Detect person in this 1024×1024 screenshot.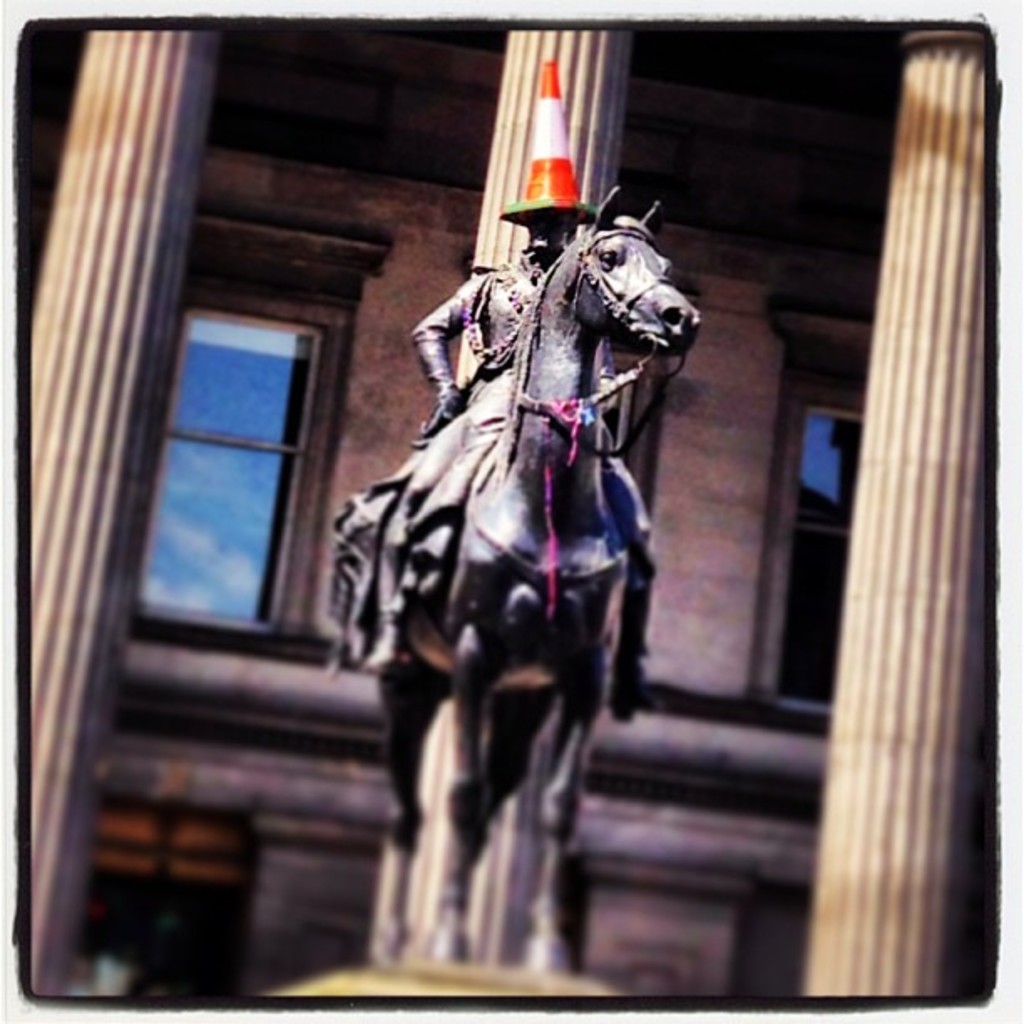
Detection: x1=356, y1=57, x2=651, y2=721.
